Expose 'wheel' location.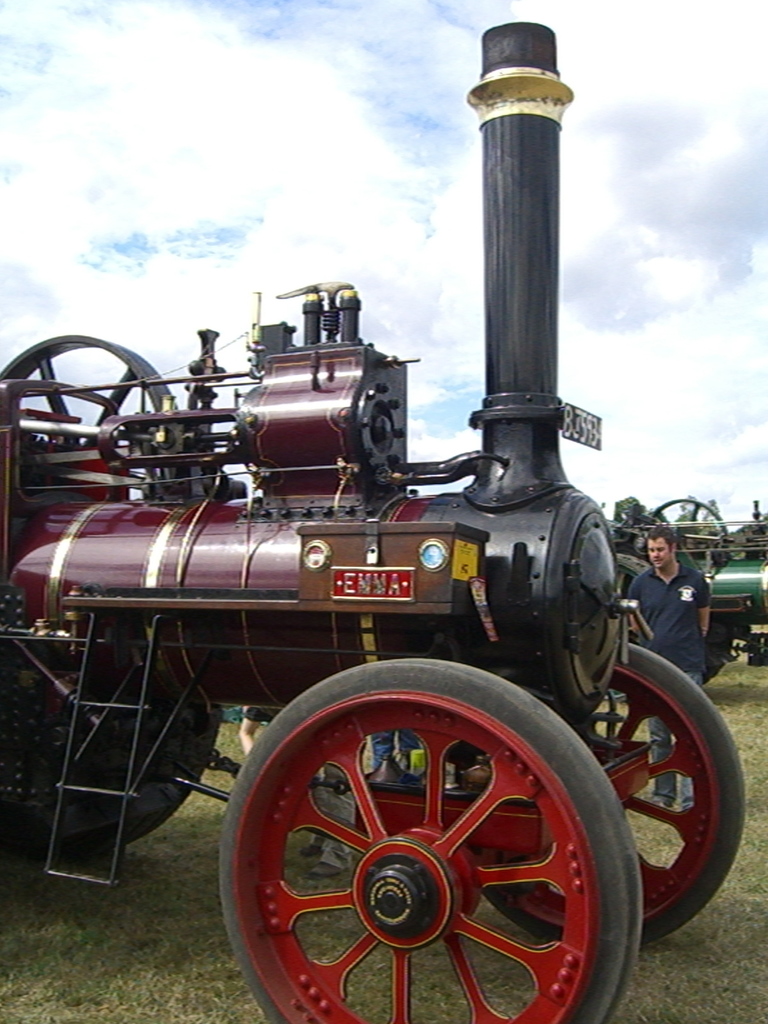
Exposed at [481,641,748,949].
